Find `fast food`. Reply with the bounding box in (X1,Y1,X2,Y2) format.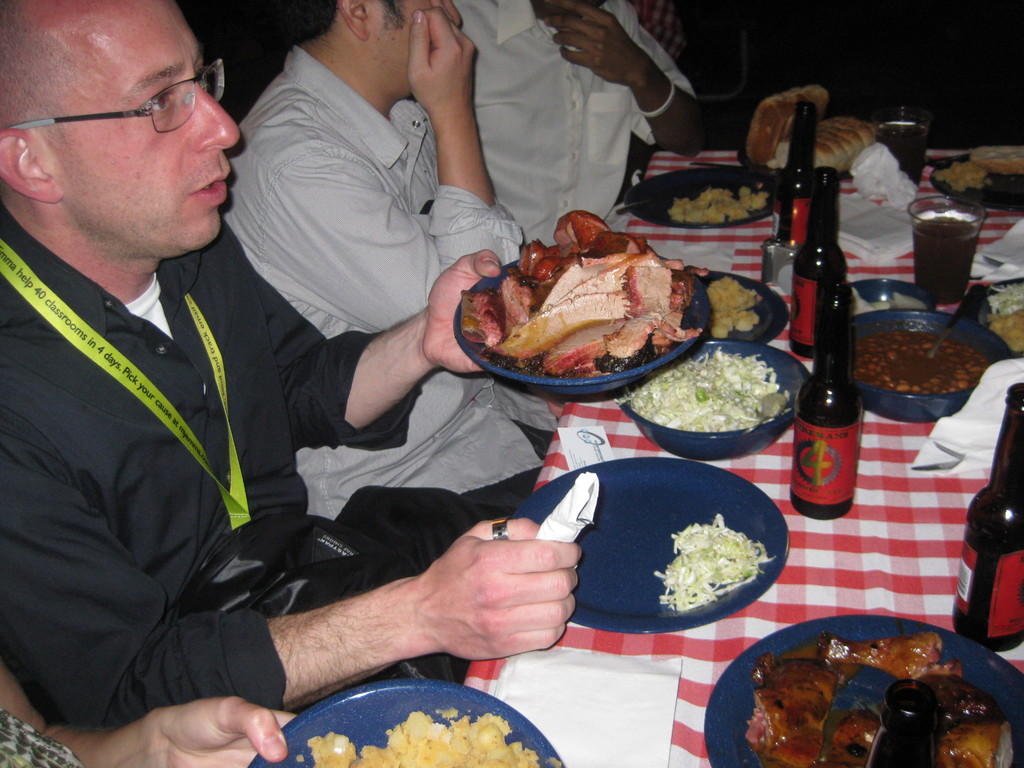
(484,200,711,384).
